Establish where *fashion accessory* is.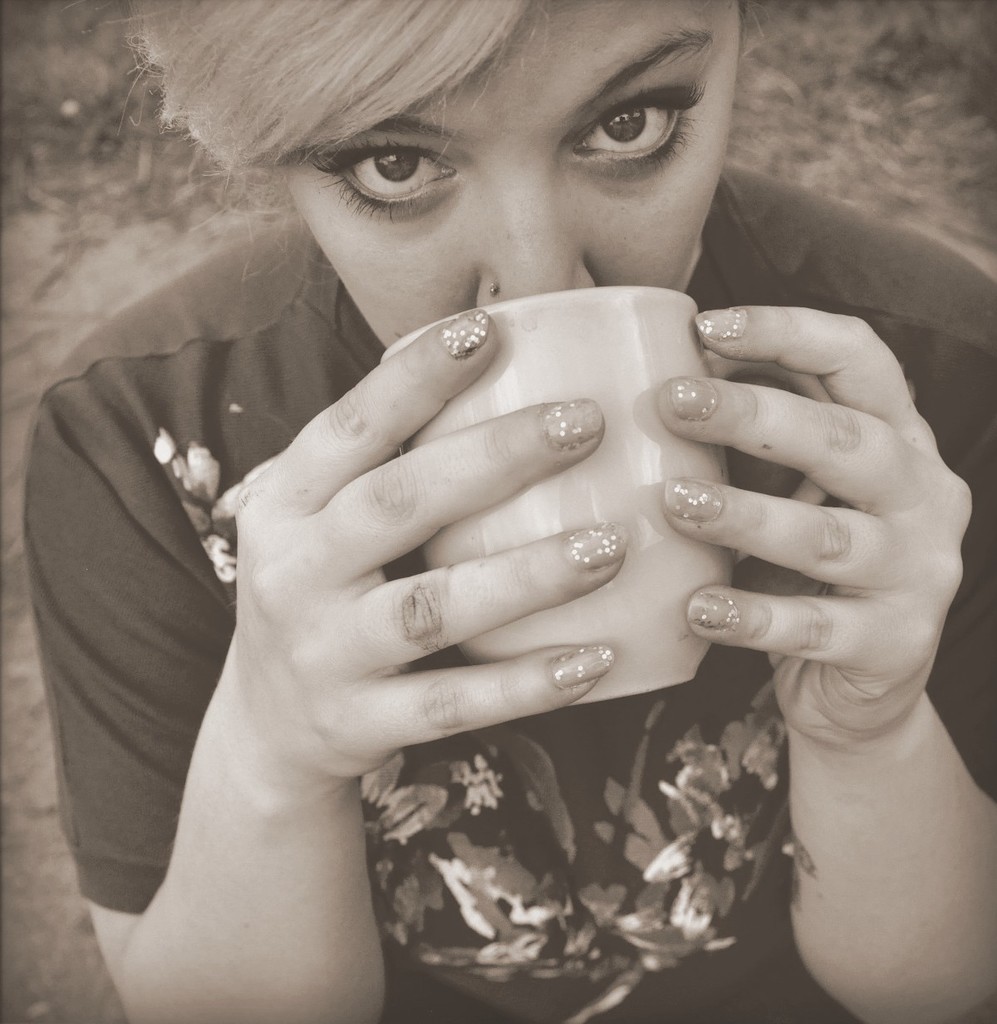
Established at locate(690, 307, 749, 343).
